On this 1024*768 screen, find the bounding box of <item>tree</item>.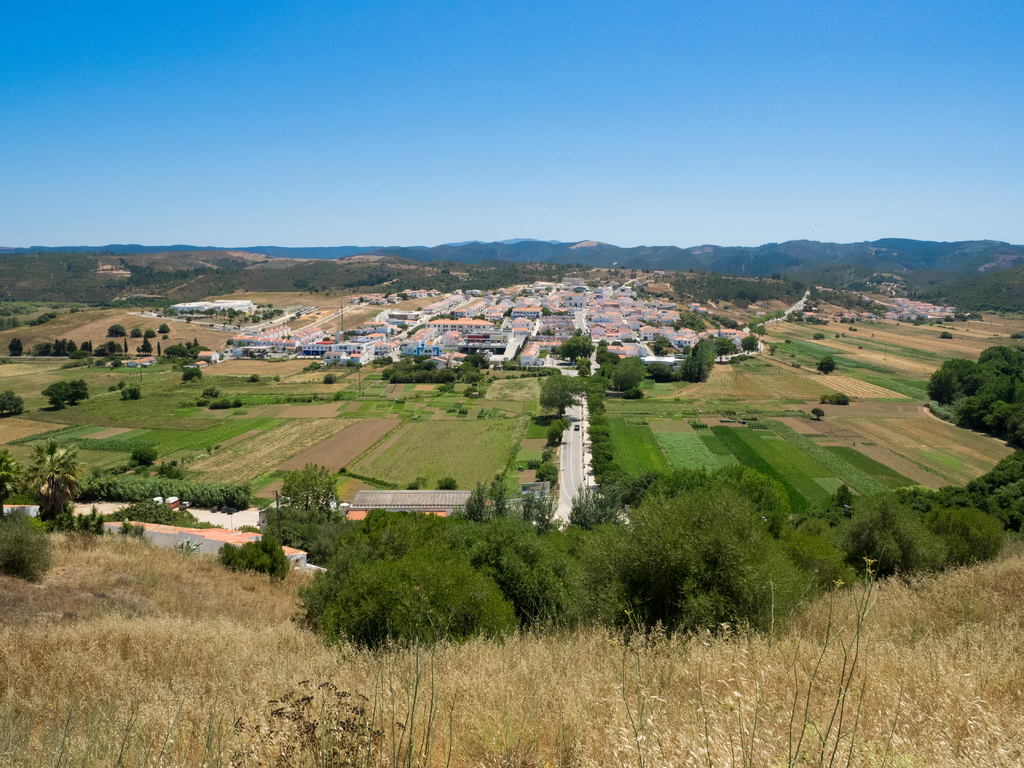
Bounding box: bbox=[542, 415, 568, 445].
